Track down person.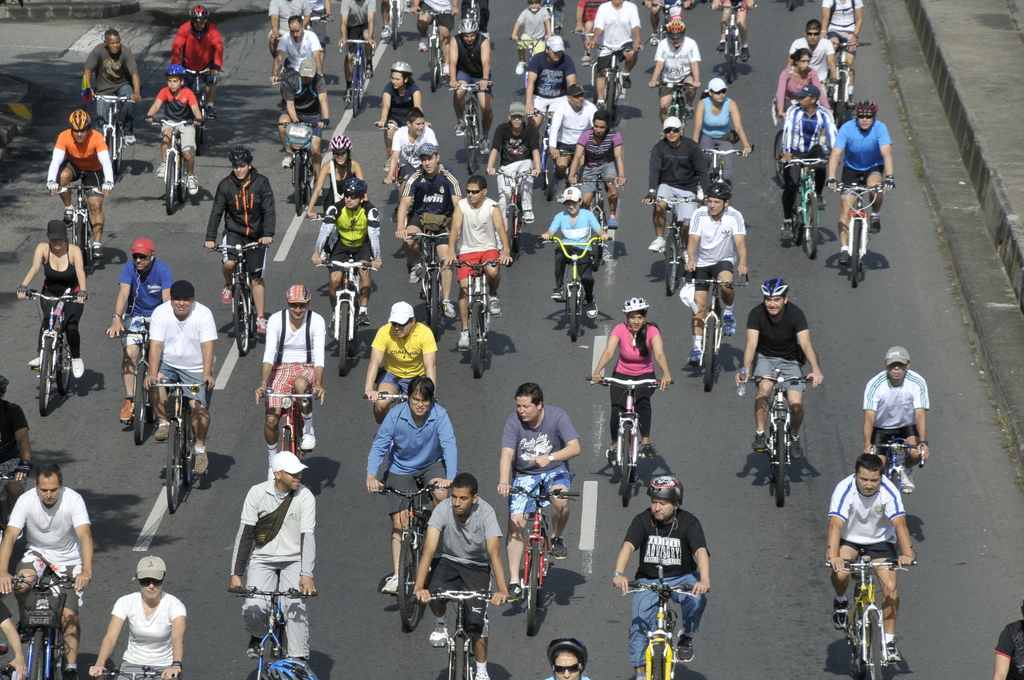
Tracked to locate(515, 0, 559, 85).
